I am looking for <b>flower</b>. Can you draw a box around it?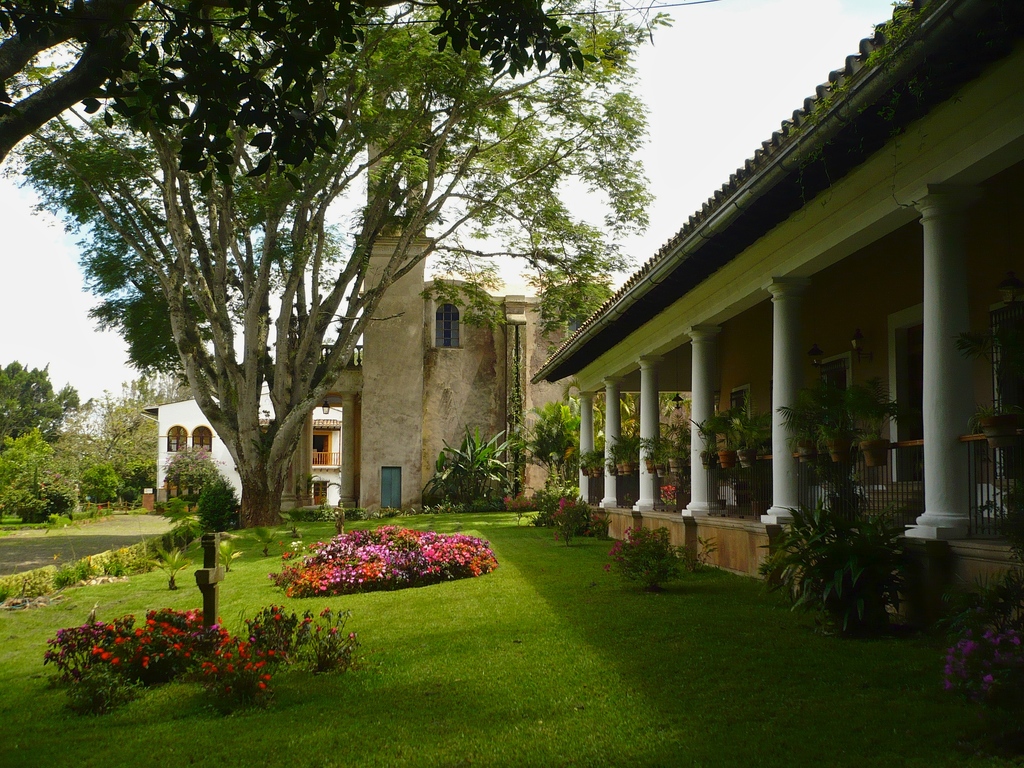
Sure, the bounding box is [x1=273, y1=614, x2=280, y2=619].
